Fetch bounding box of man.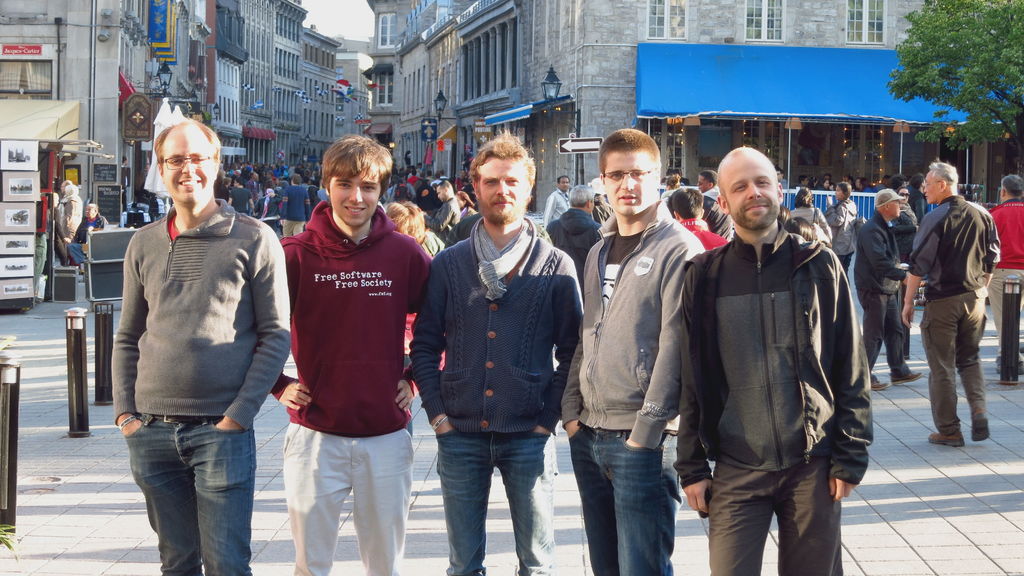
Bbox: 850, 185, 924, 395.
